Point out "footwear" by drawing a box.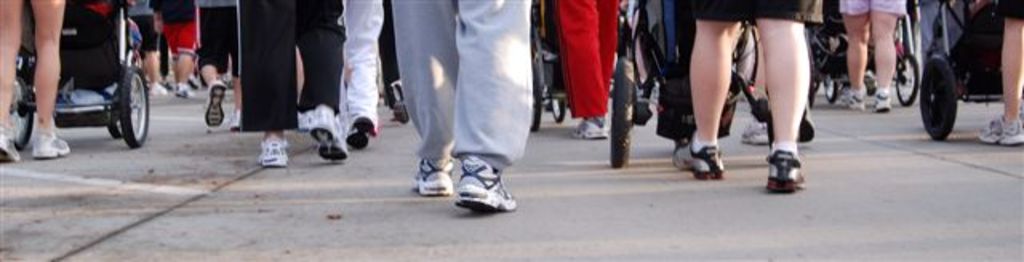
x1=306, y1=110, x2=347, y2=160.
